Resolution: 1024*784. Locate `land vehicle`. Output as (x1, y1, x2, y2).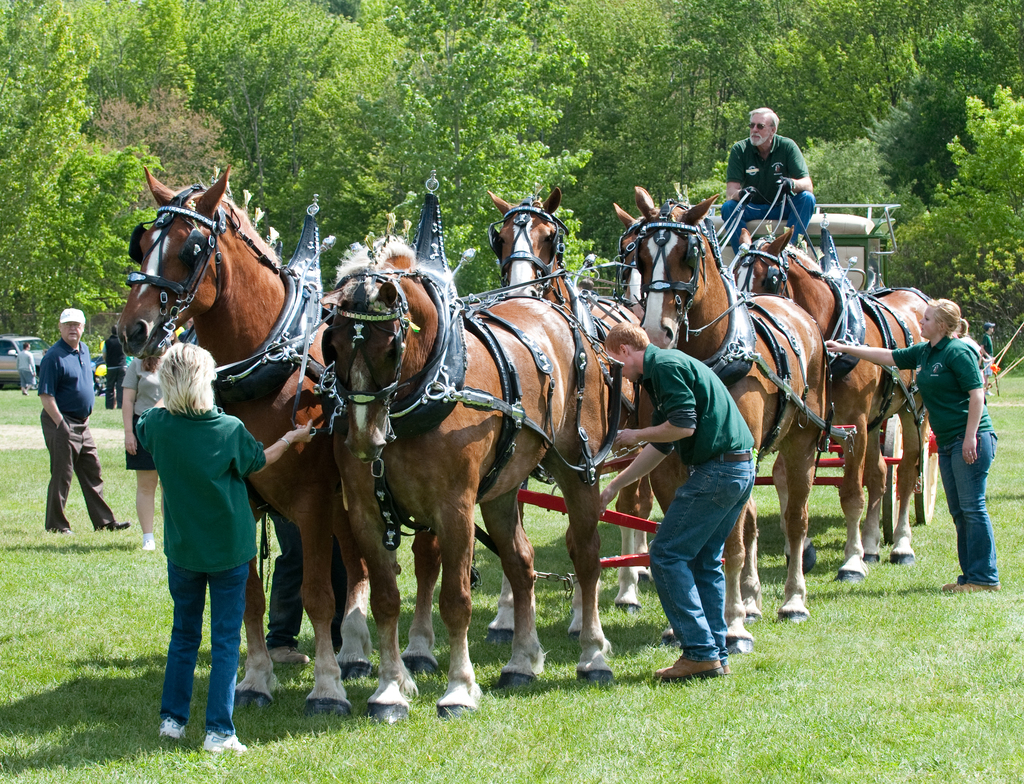
(0, 335, 51, 381).
